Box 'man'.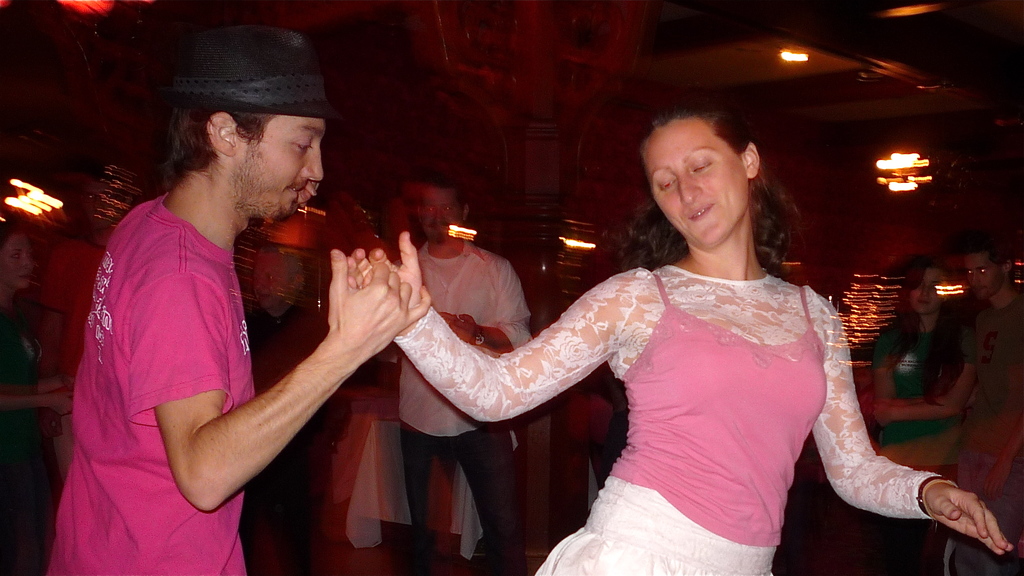
[62,58,449,573].
